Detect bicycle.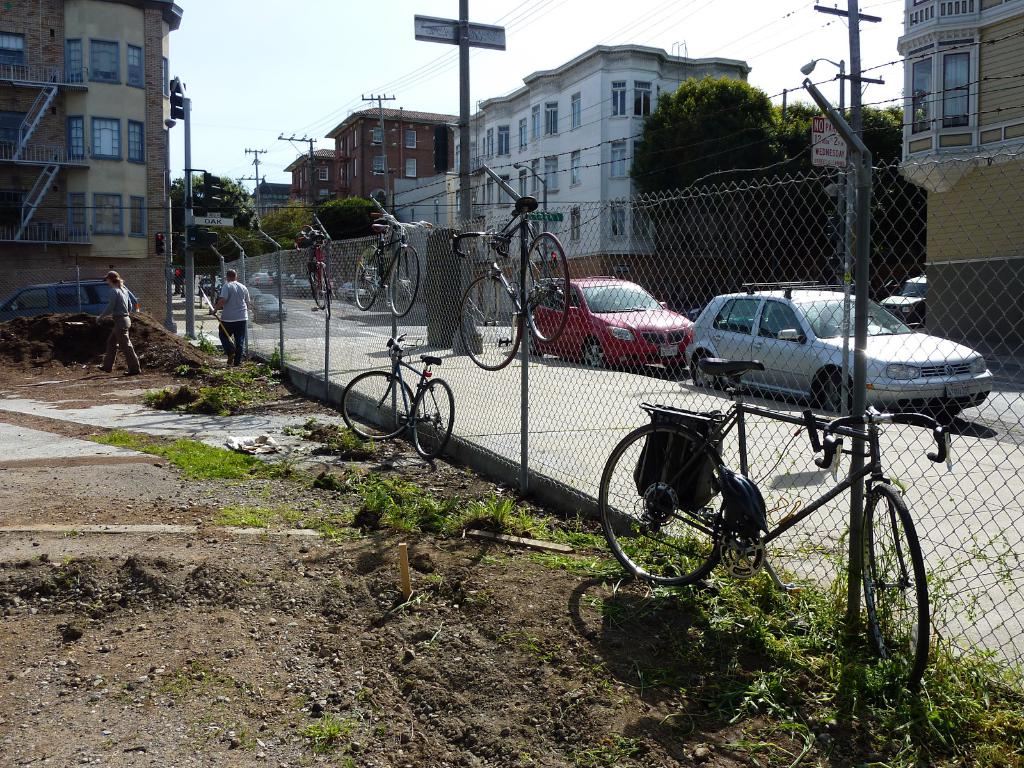
Detected at (339,331,451,456).
